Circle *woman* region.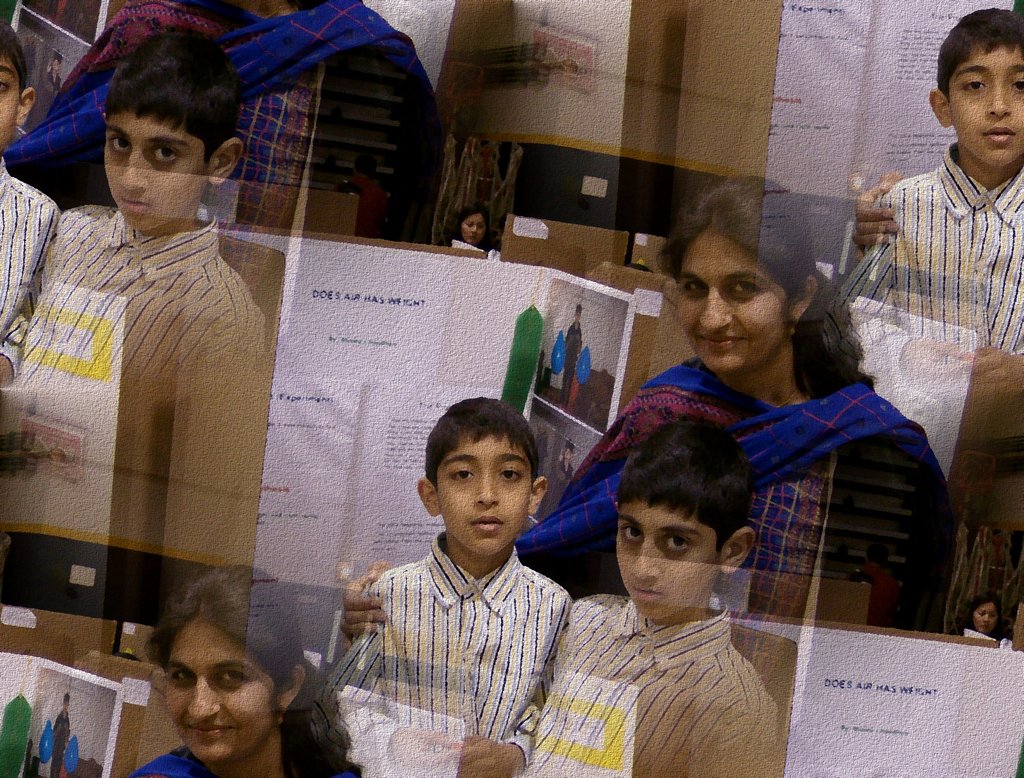
Region: (0,0,450,242).
